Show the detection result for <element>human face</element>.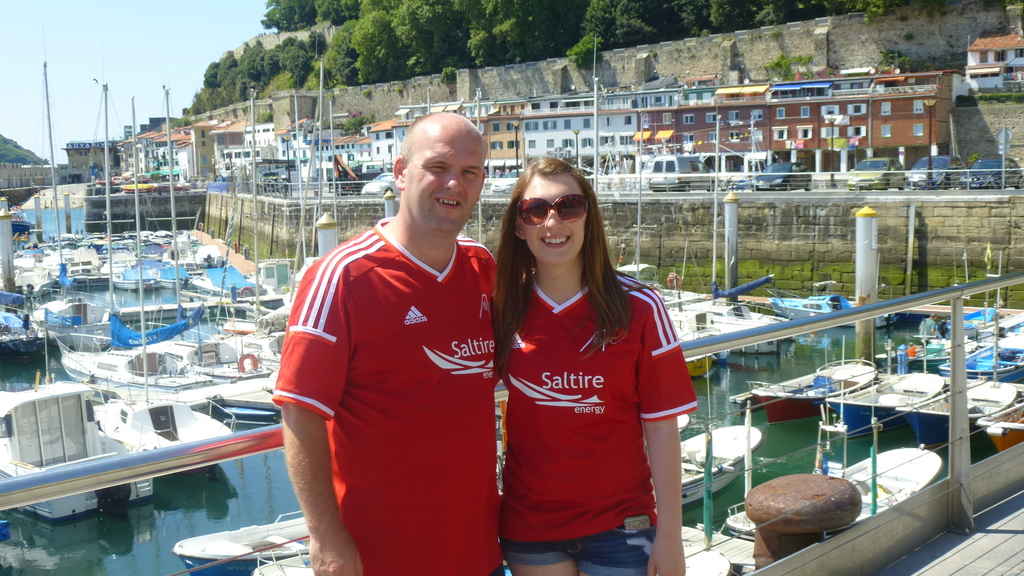
region(517, 167, 589, 266).
